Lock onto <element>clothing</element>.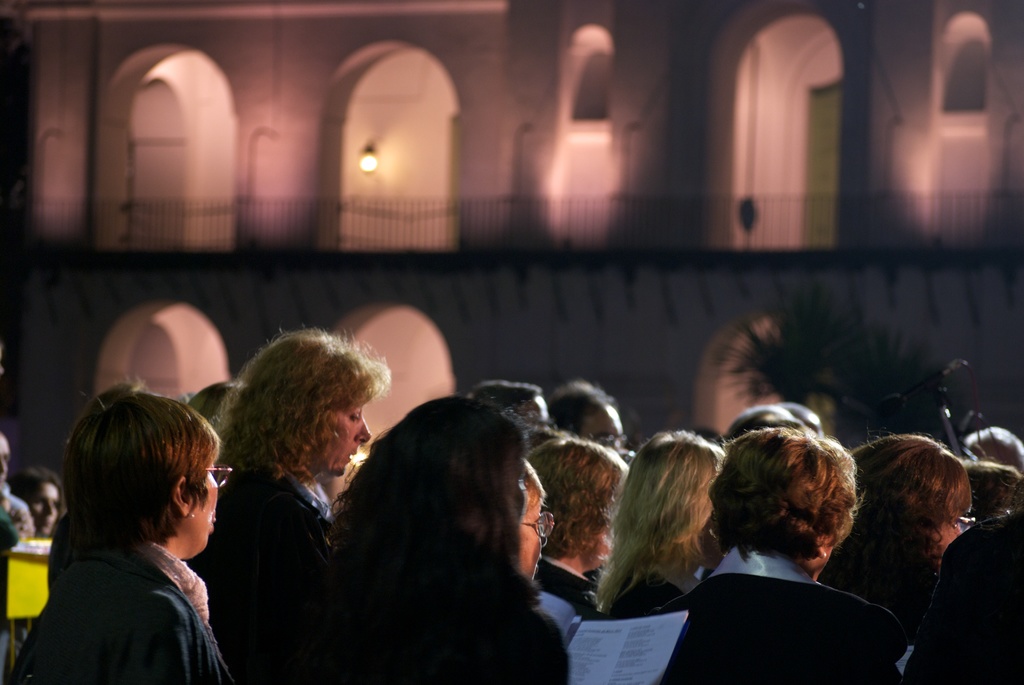
Locked: (x1=183, y1=462, x2=324, y2=684).
